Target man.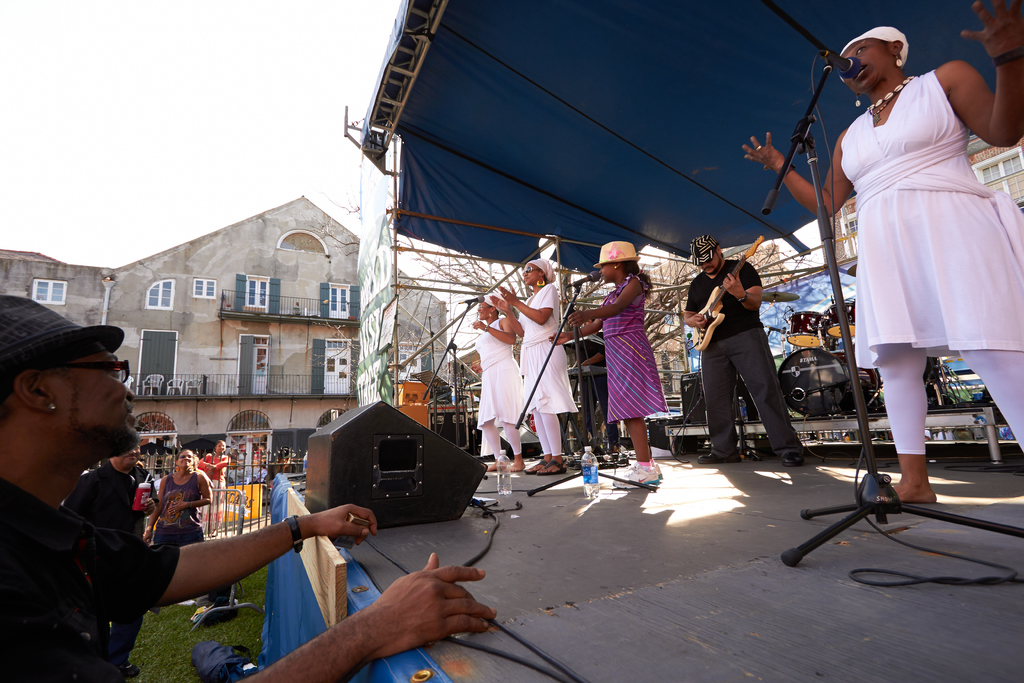
Target region: 200:439:229:507.
